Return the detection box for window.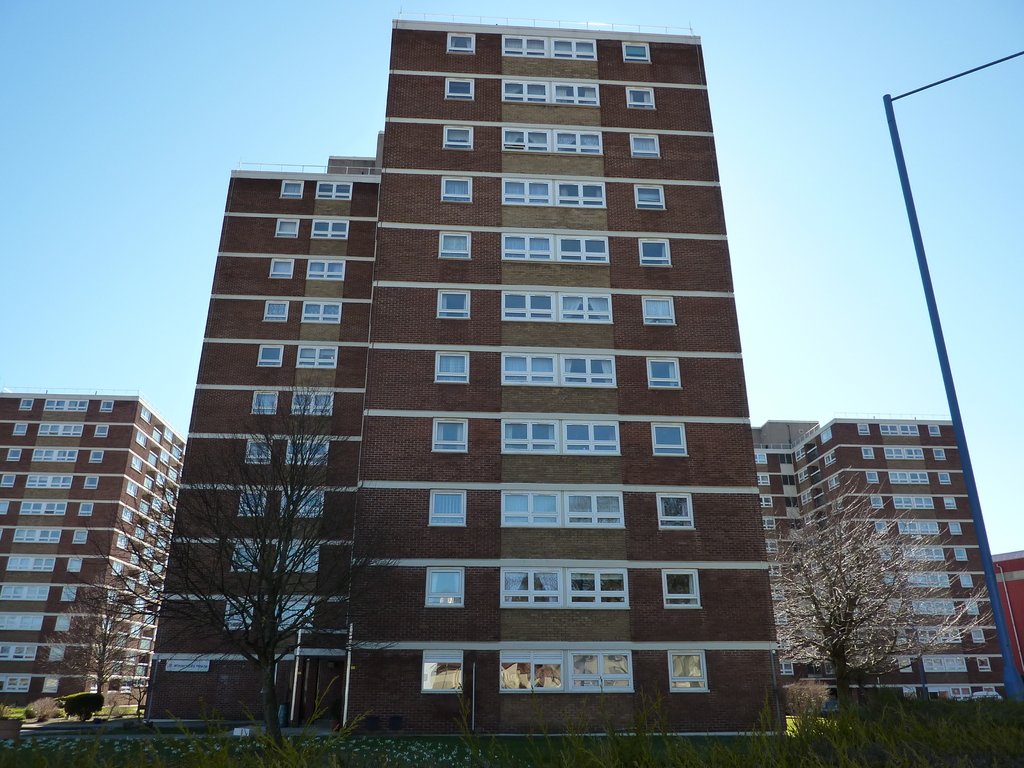
select_region(567, 490, 620, 526).
